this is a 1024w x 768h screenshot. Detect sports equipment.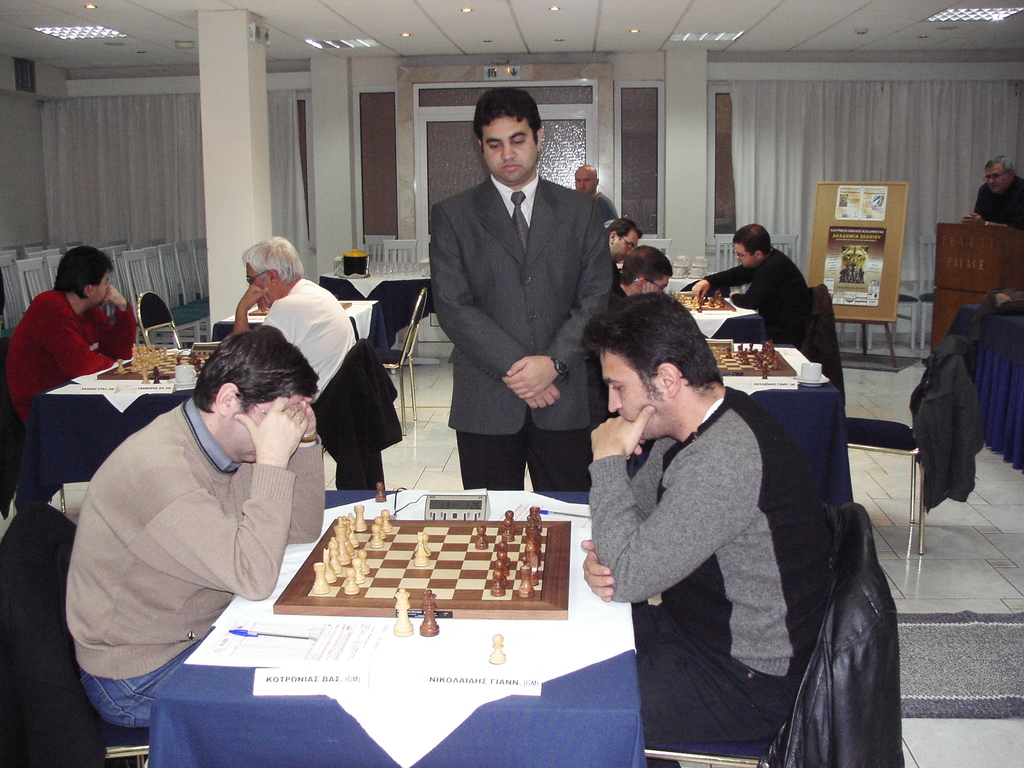
[left=488, top=633, right=507, bottom=664].
